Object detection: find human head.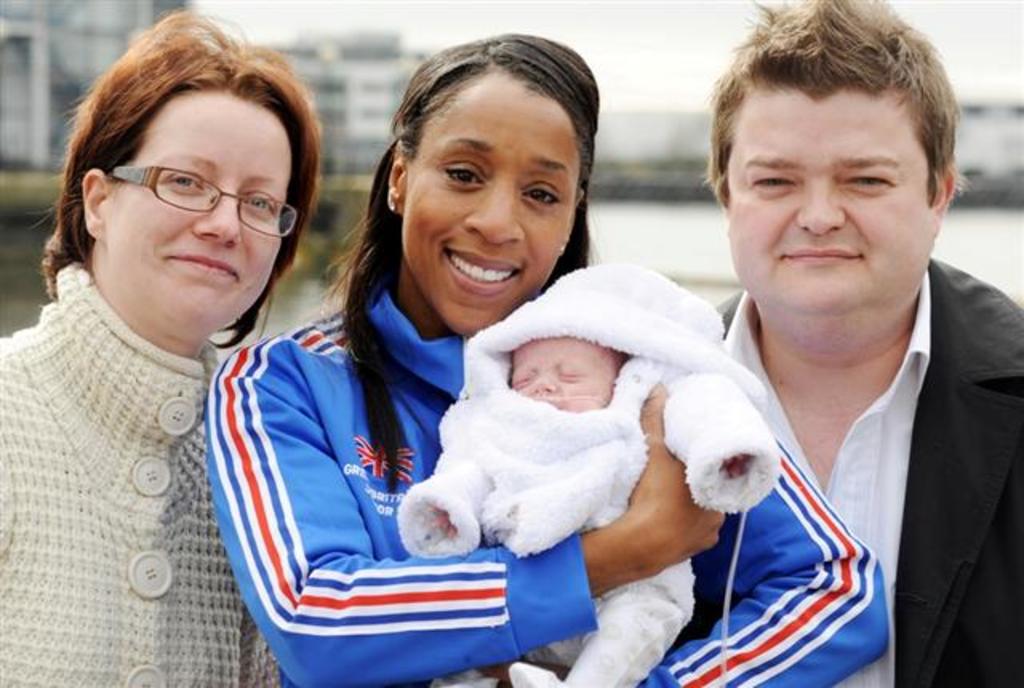
[x1=77, y1=16, x2=298, y2=338].
